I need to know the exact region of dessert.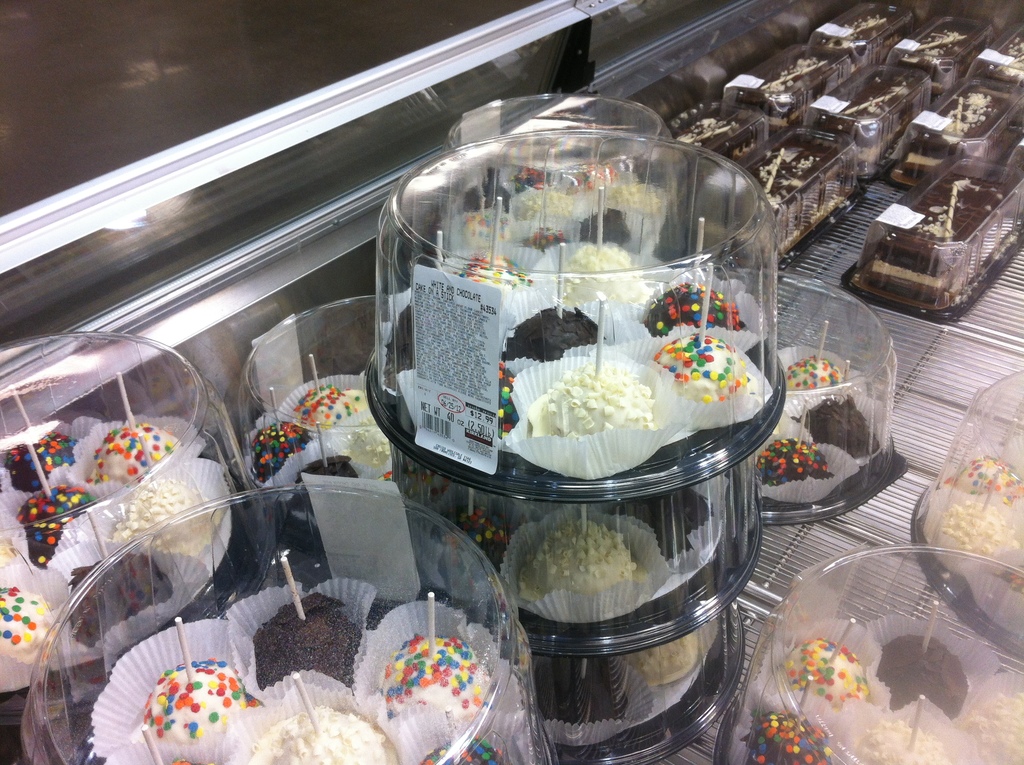
Region: Rect(889, 76, 1020, 179).
